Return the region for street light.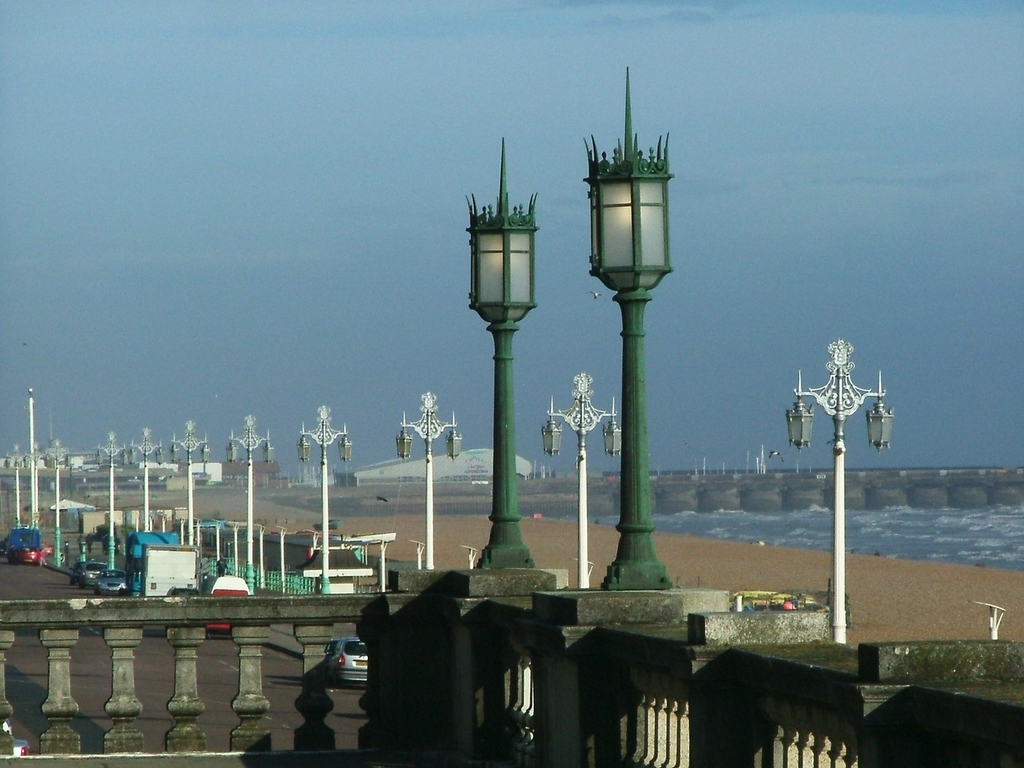
rect(225, 414, 277, 599).
